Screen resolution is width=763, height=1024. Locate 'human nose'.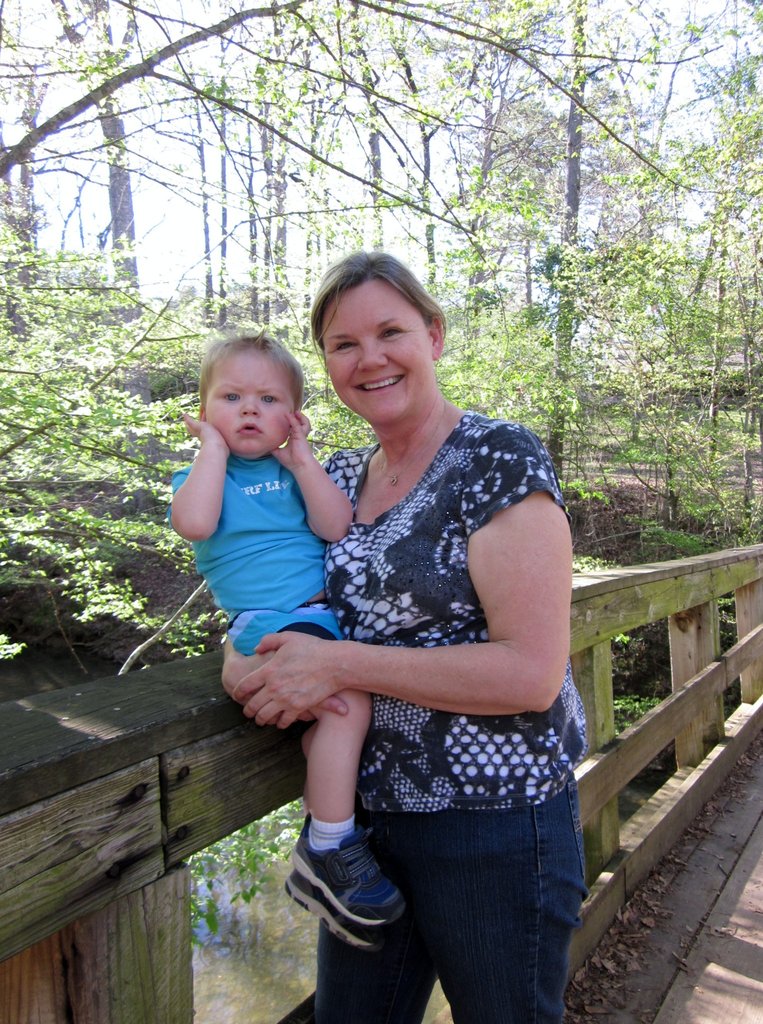
<region>358, 339, 388, 369</region>.
